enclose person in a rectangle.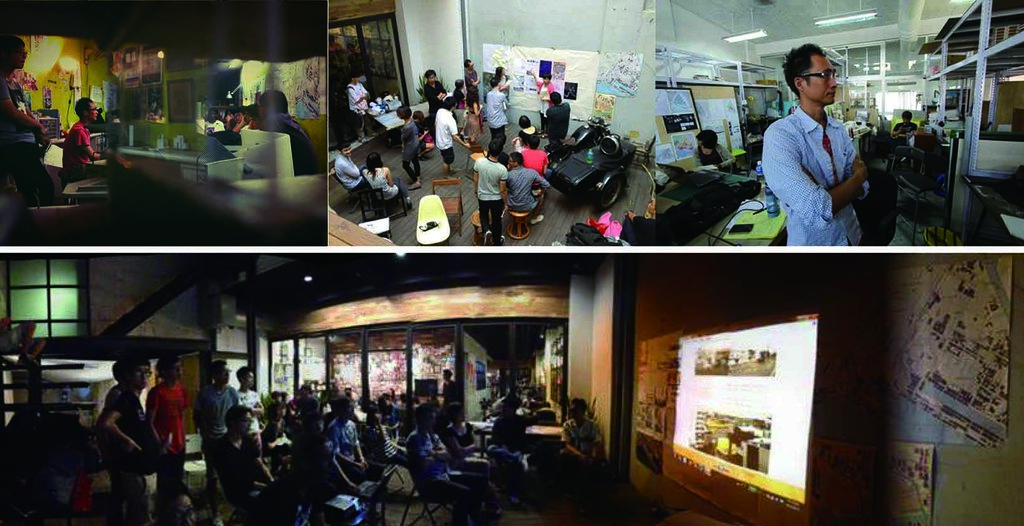
BBox(434, 99, 467, 185).
